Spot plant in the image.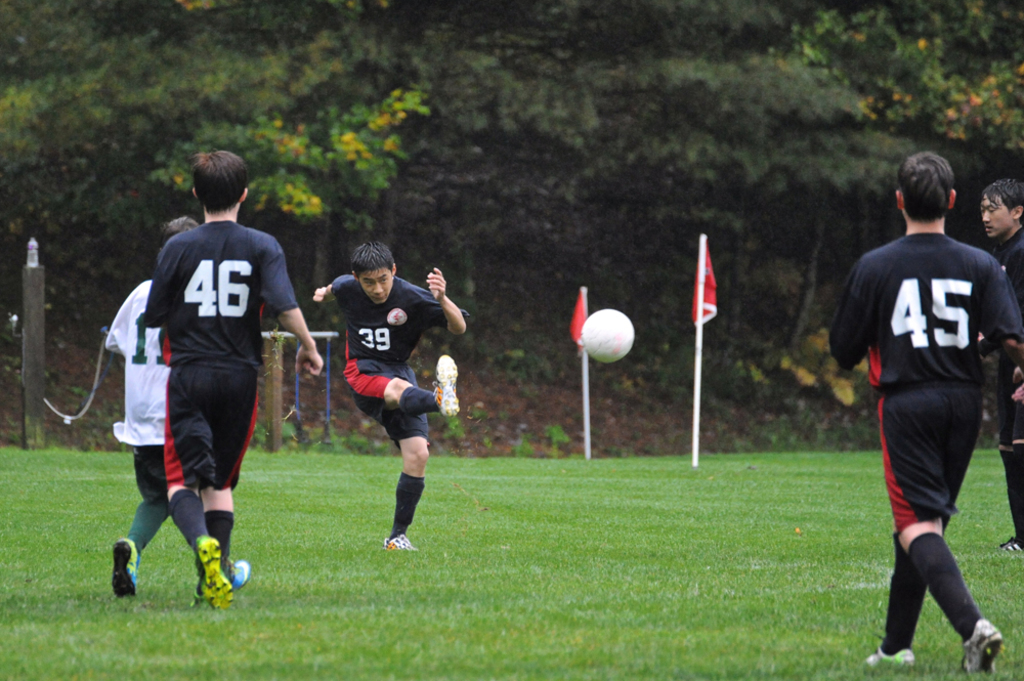
plant found at crop(538, 421, 570, 453).
